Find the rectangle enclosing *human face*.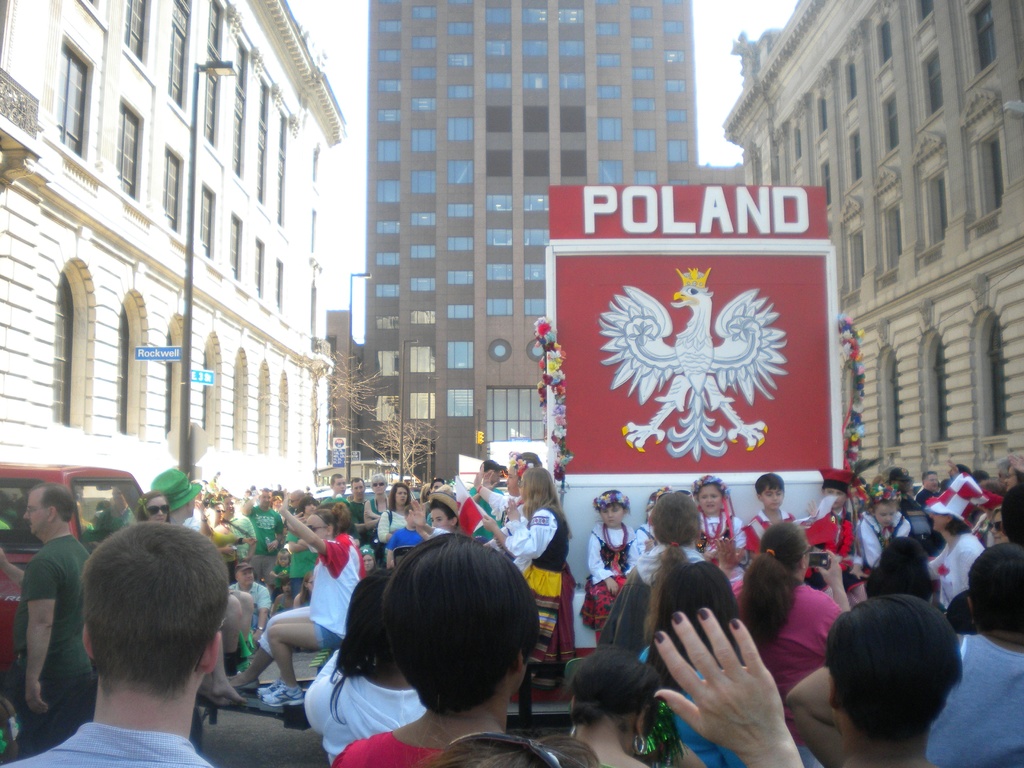
<bbox>927, 514, 947, 529</bbox>.
